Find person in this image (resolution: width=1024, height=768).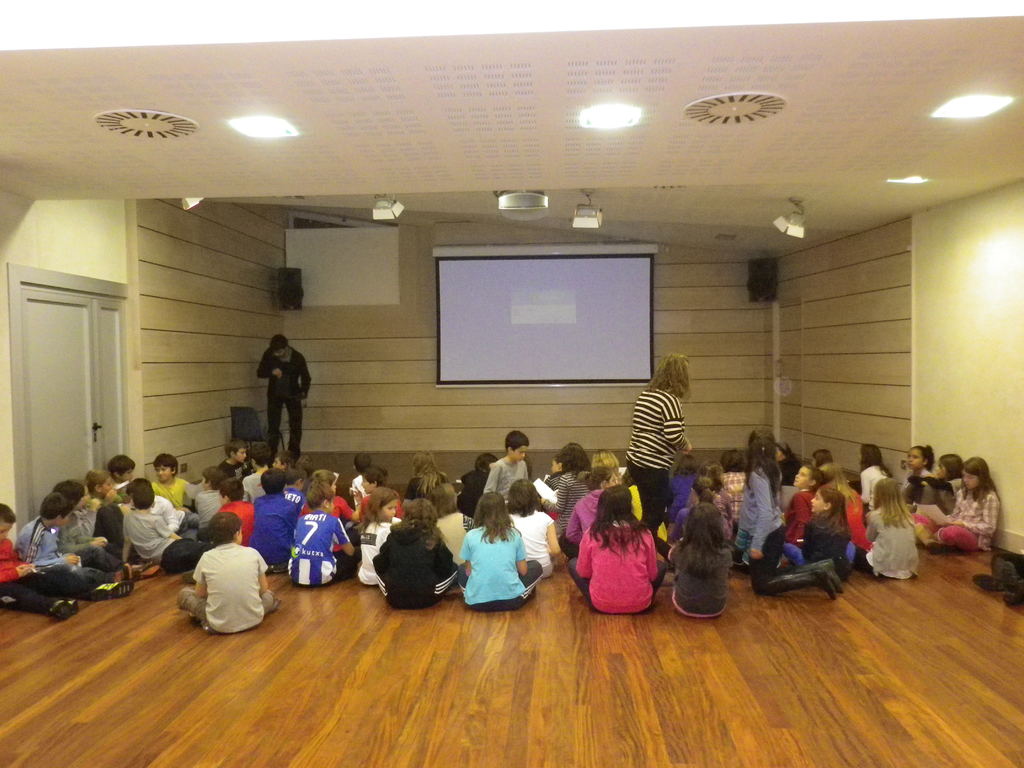
(x1=84, y1=466, x2=120, y2=528).
